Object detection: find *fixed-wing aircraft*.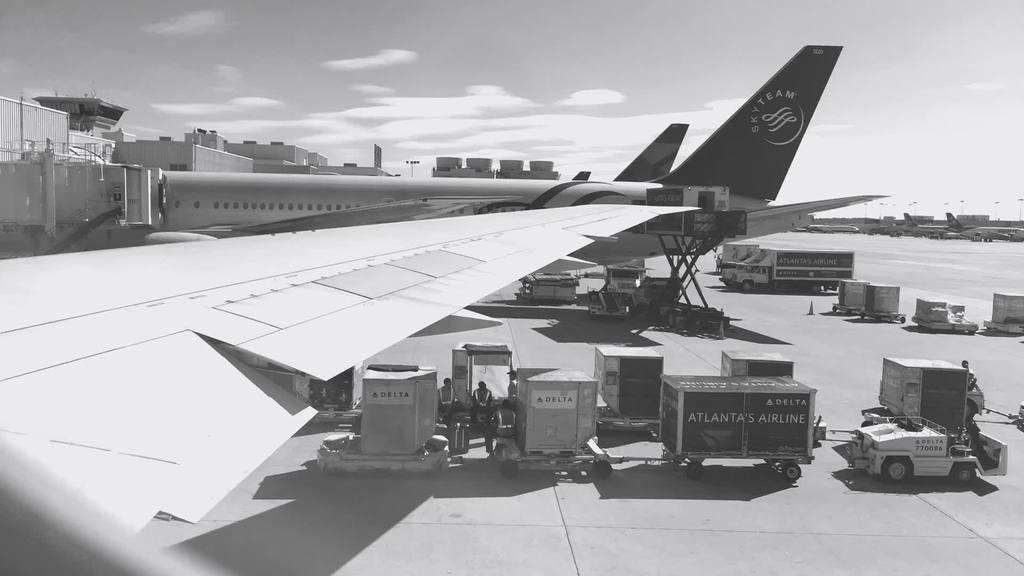
box(168, 43, 890, 267).
